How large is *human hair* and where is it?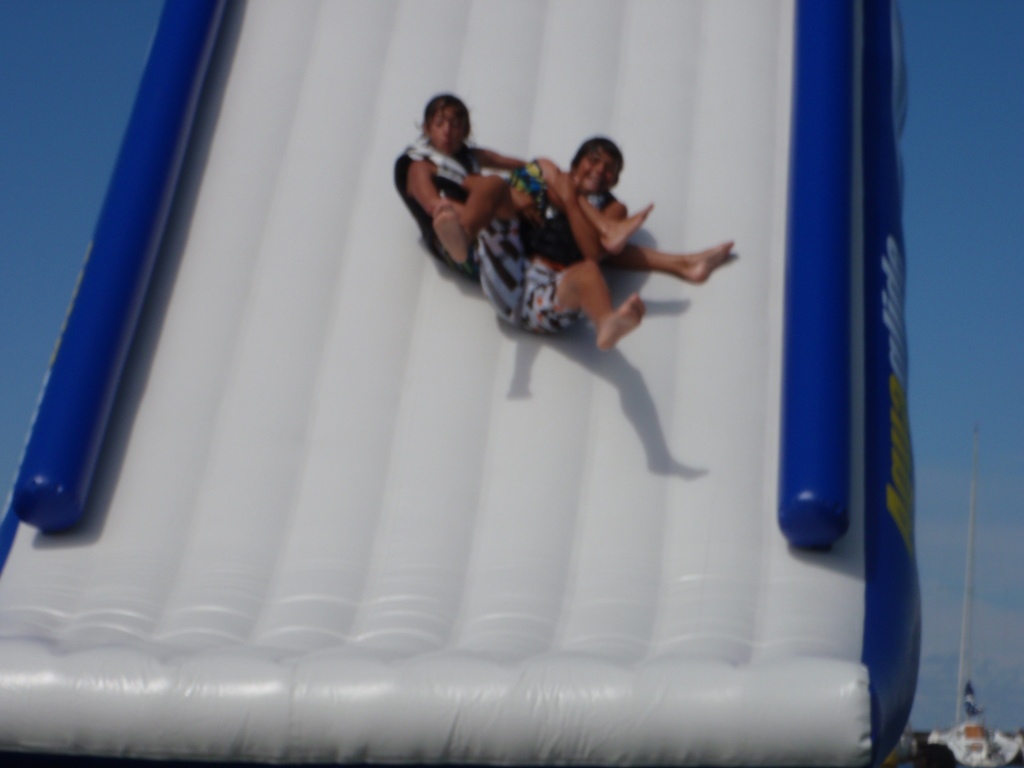
Bounding box: 571:138:623:176.
